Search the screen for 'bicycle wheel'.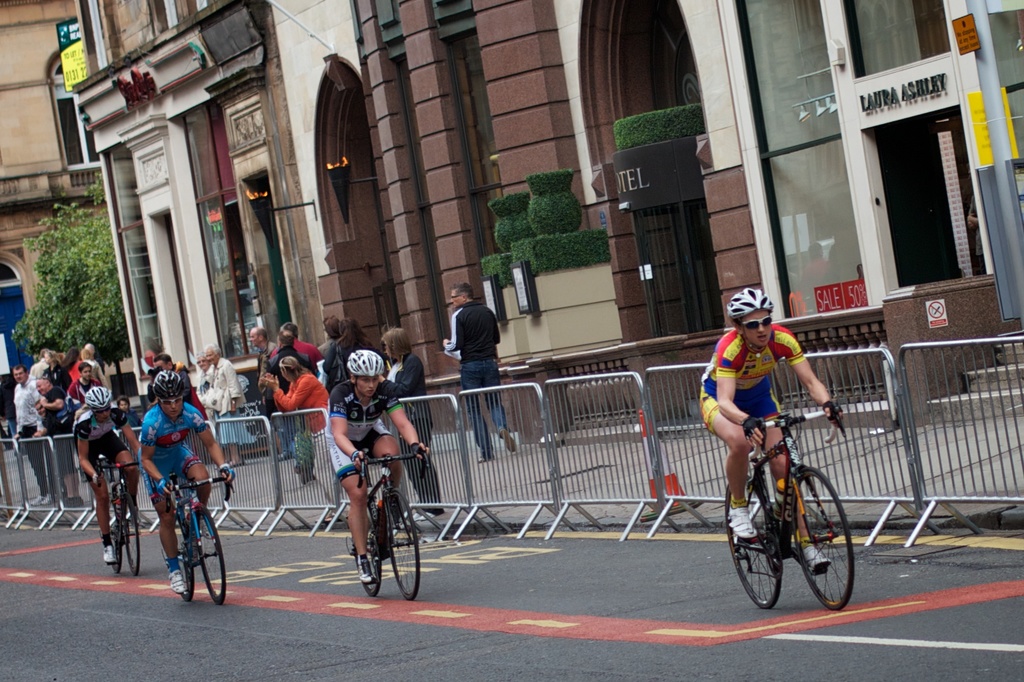
Found at 193,506,224,603.
